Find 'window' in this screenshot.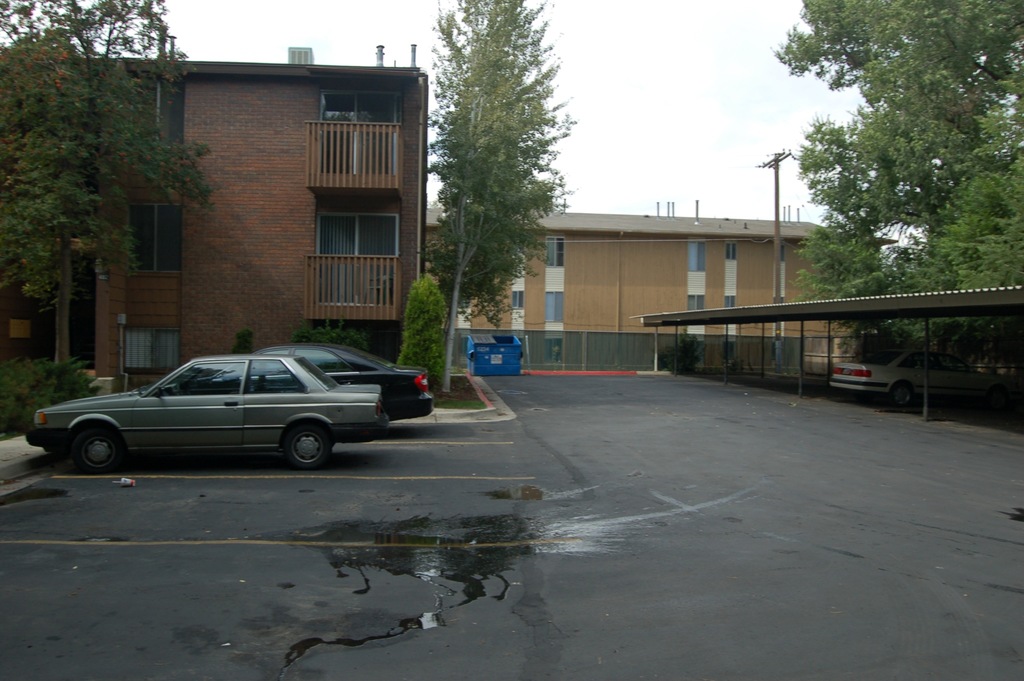
The bounding box for 'window' is select_region(514, 293, 524, 306).
